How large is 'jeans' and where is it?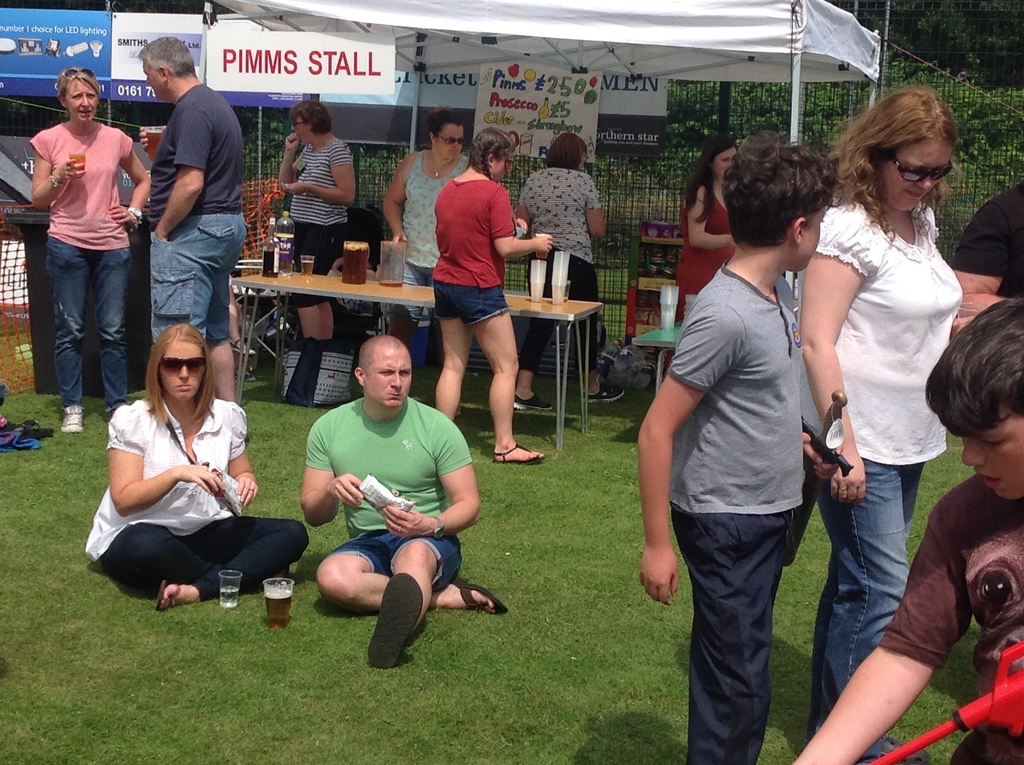
Bounding box: 29, 217, 134, 415.
